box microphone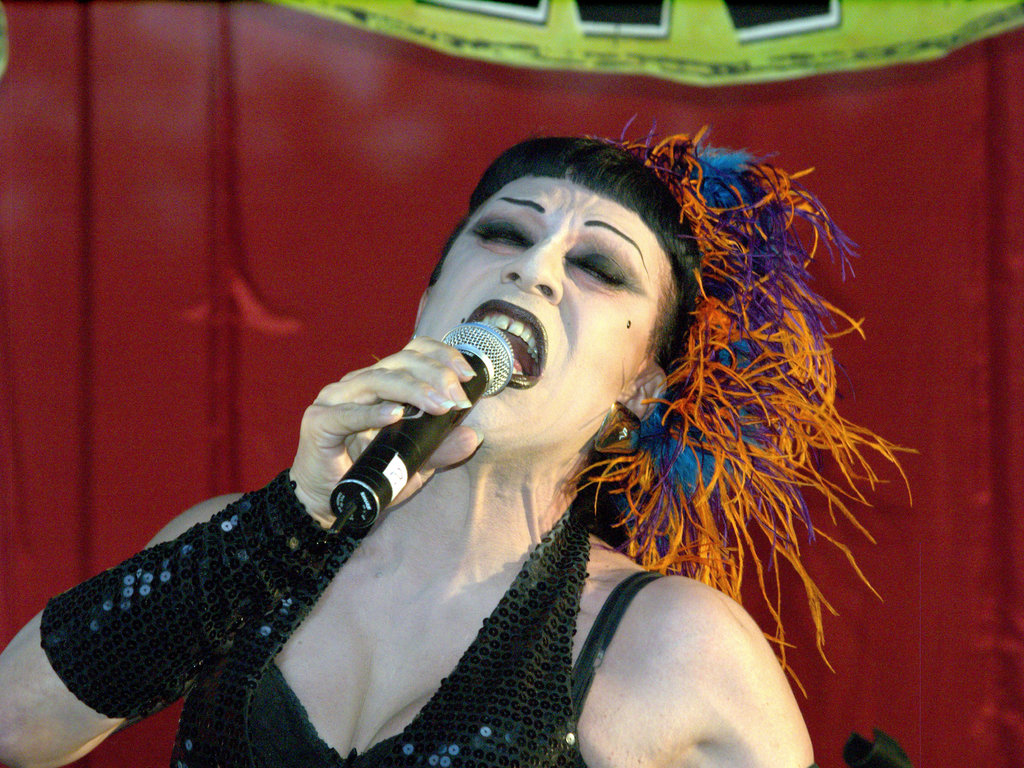
308 330 488 536
